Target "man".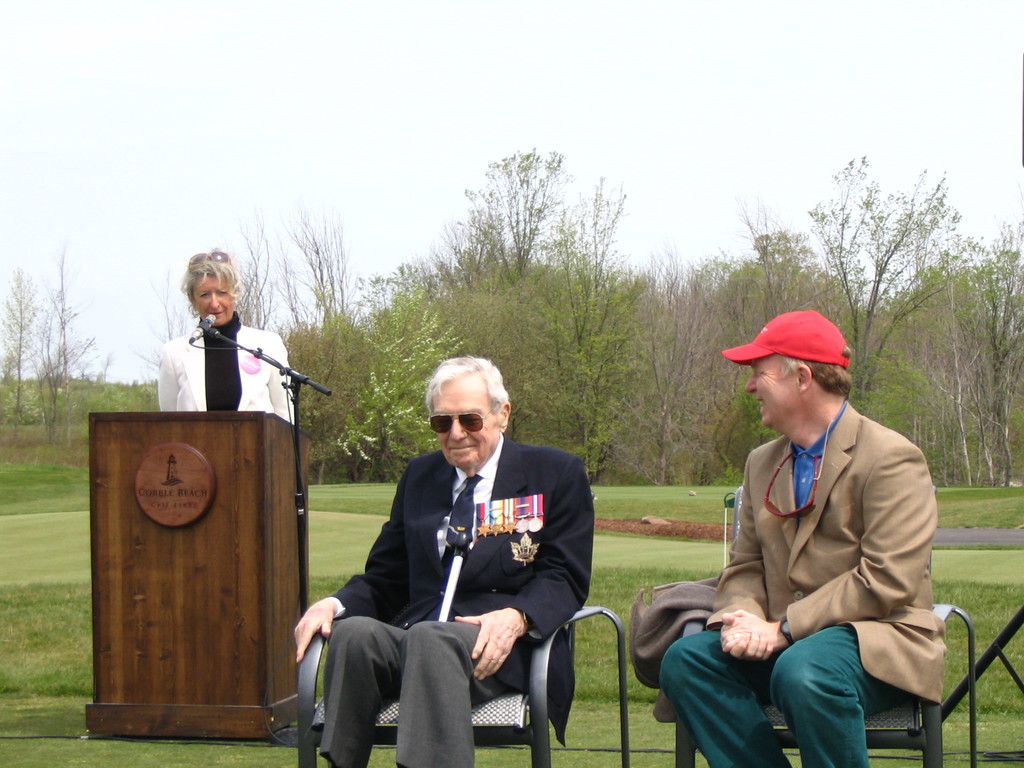
Target region: {"x1": 678, "y1": 319, "x2": 959, "y2": 767}.
